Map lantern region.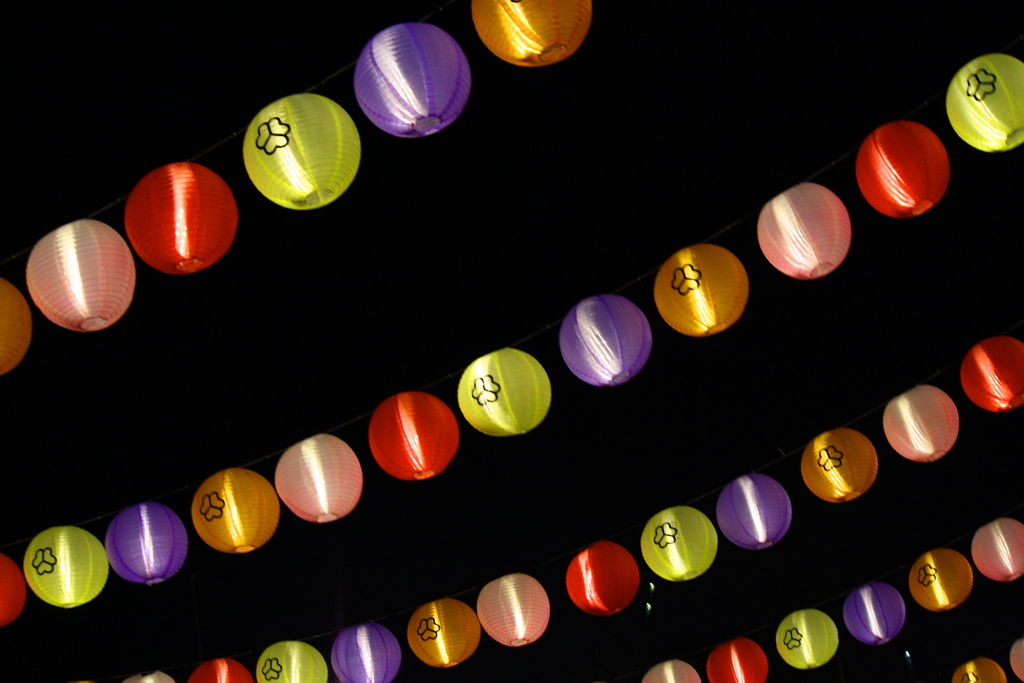
Mapped to box(273, 431, 364, 522).
